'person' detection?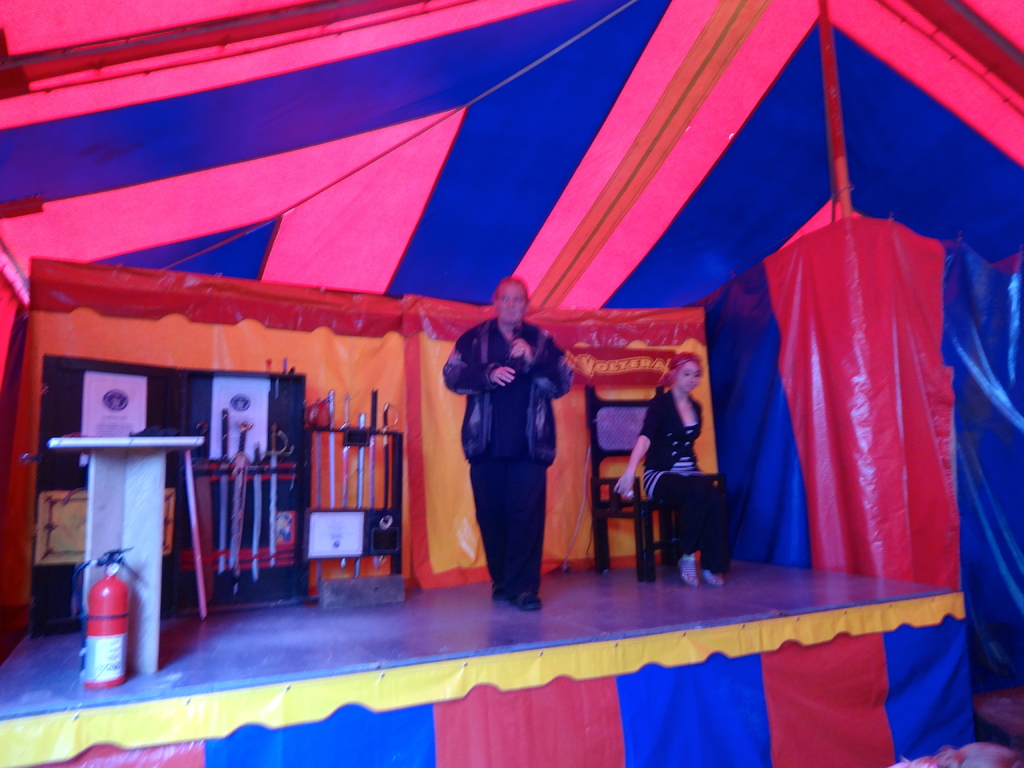
left=611, top=351, right=730, bottom=591
